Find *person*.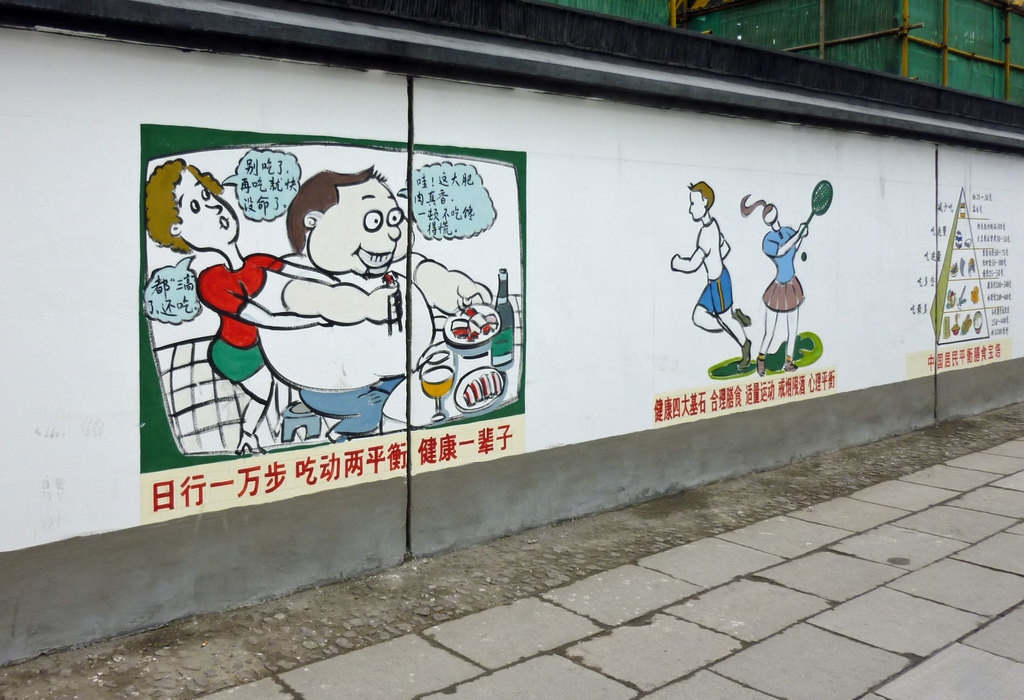
257,167,495,441.
